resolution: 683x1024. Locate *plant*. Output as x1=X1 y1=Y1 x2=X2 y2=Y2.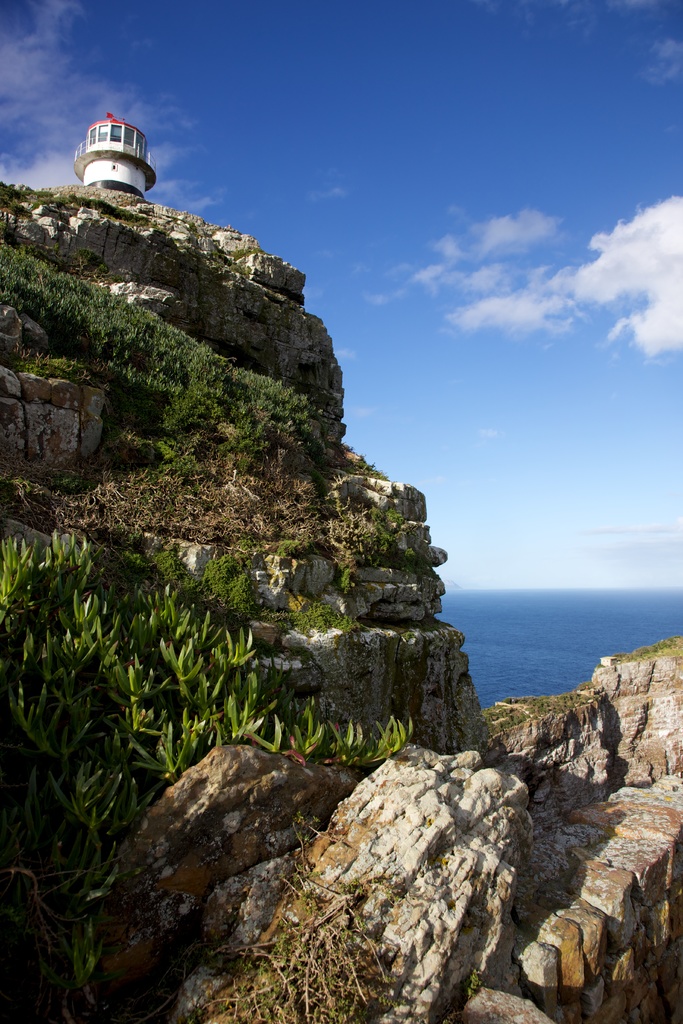
x1=183 y1=527 x2=267 y2=644.
